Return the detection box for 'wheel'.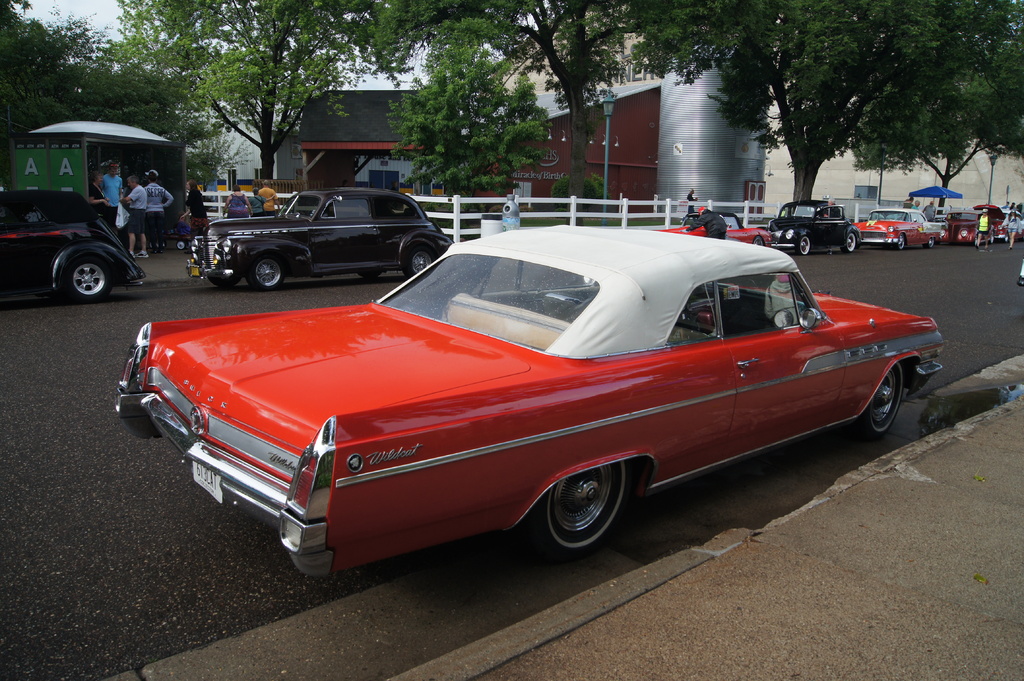
921:234:934:247.
